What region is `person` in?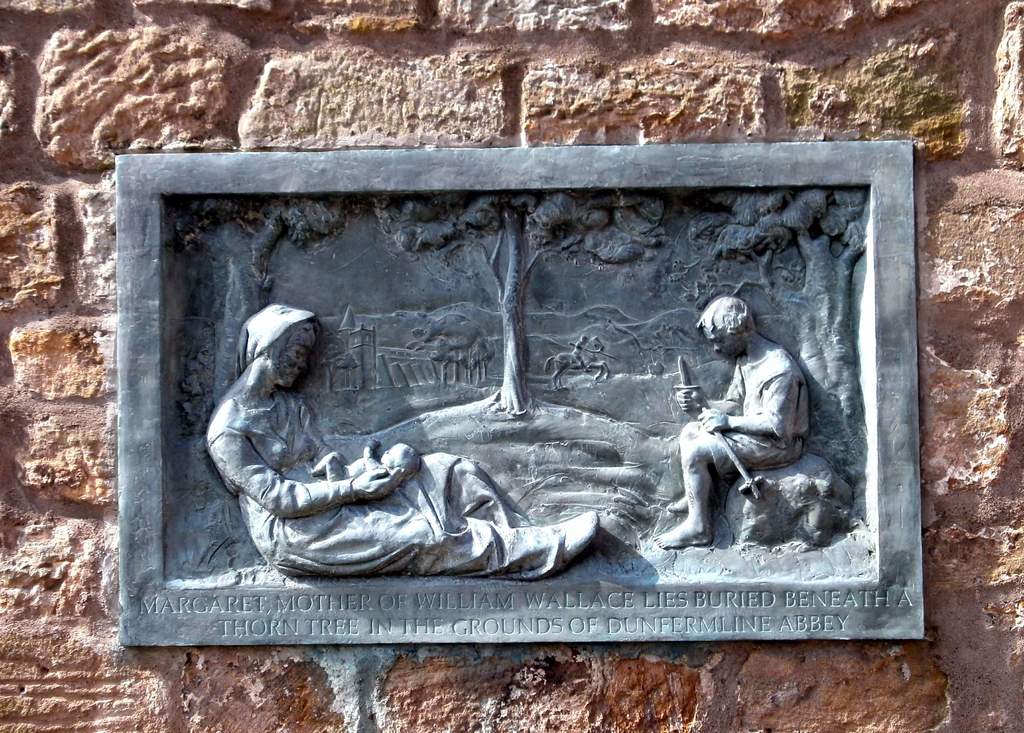
(left=689, top=283, right=833, bottom=593).
